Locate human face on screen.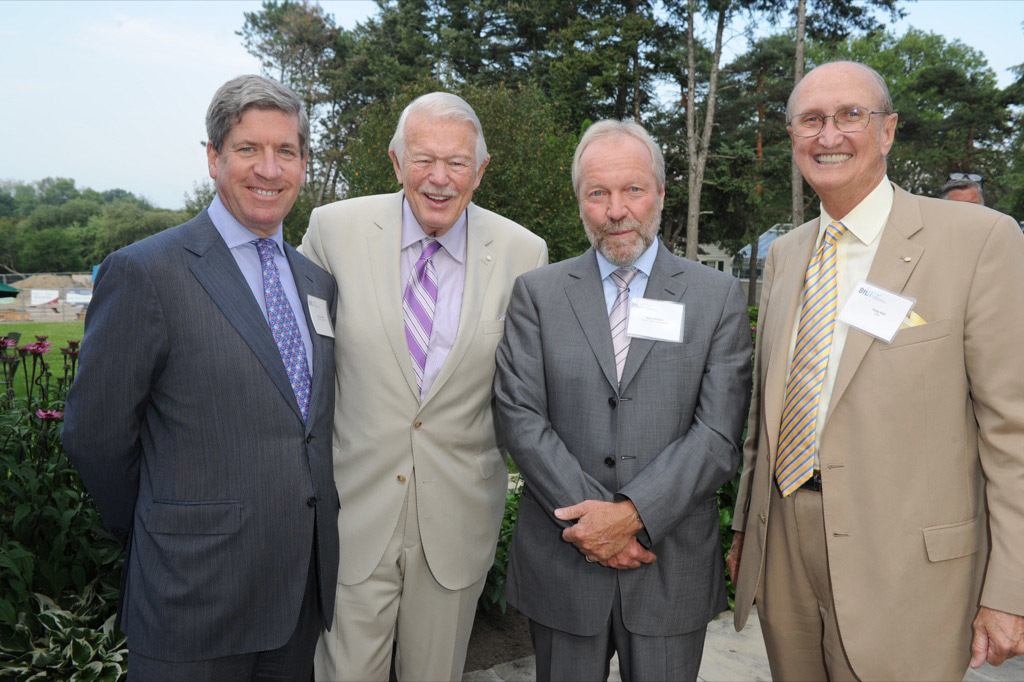
On screen at 942:186:981:204.
